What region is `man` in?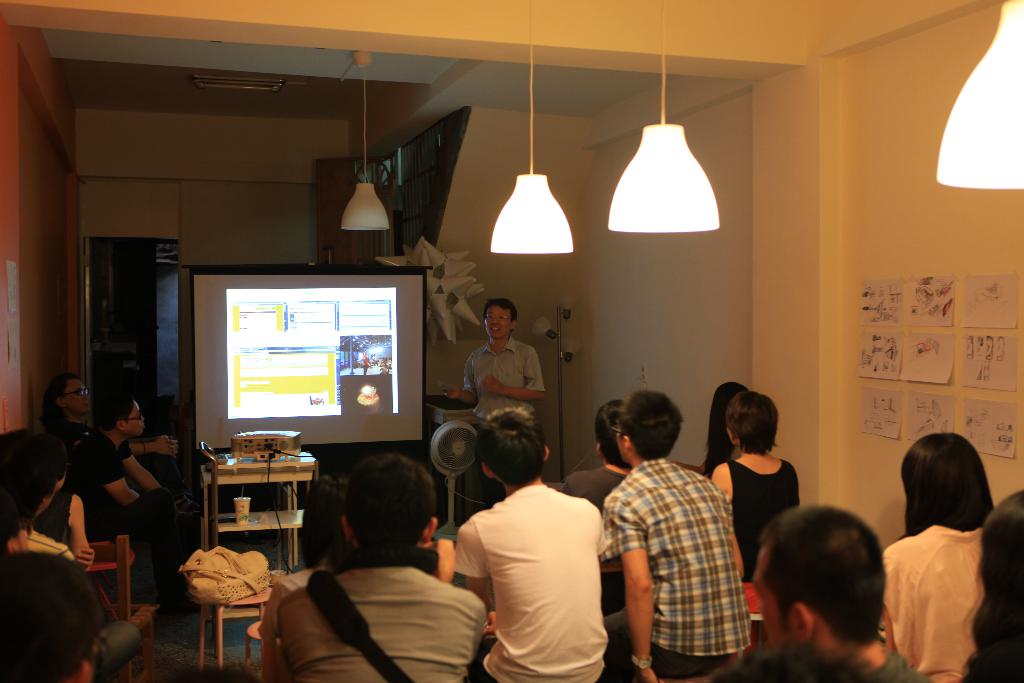
[x1=49, y1=375, x2=189, y2=505].
